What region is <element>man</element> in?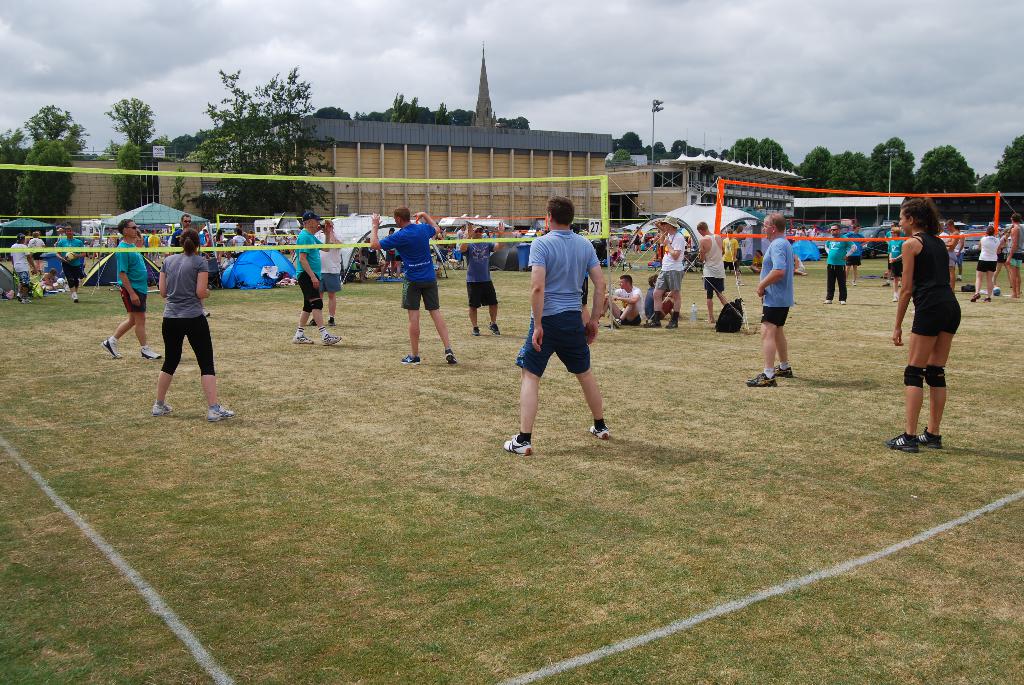
box(824, 221, 859, 304).
